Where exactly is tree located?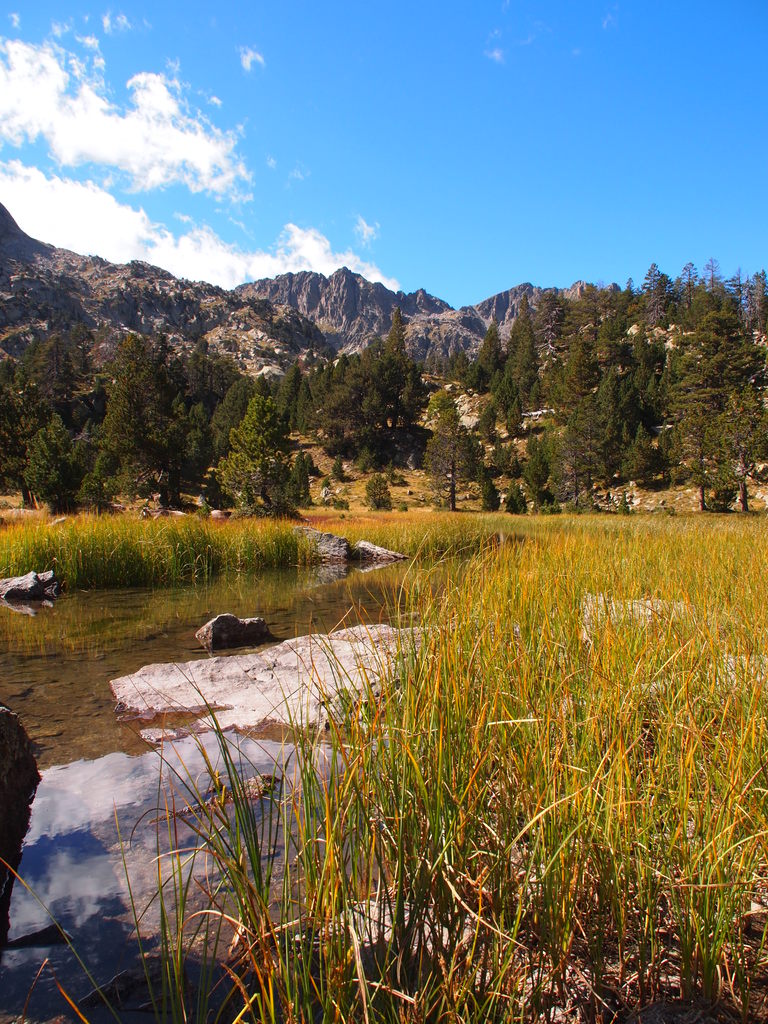
Its bounding box is bbox=[492, 362, 502, 393].
